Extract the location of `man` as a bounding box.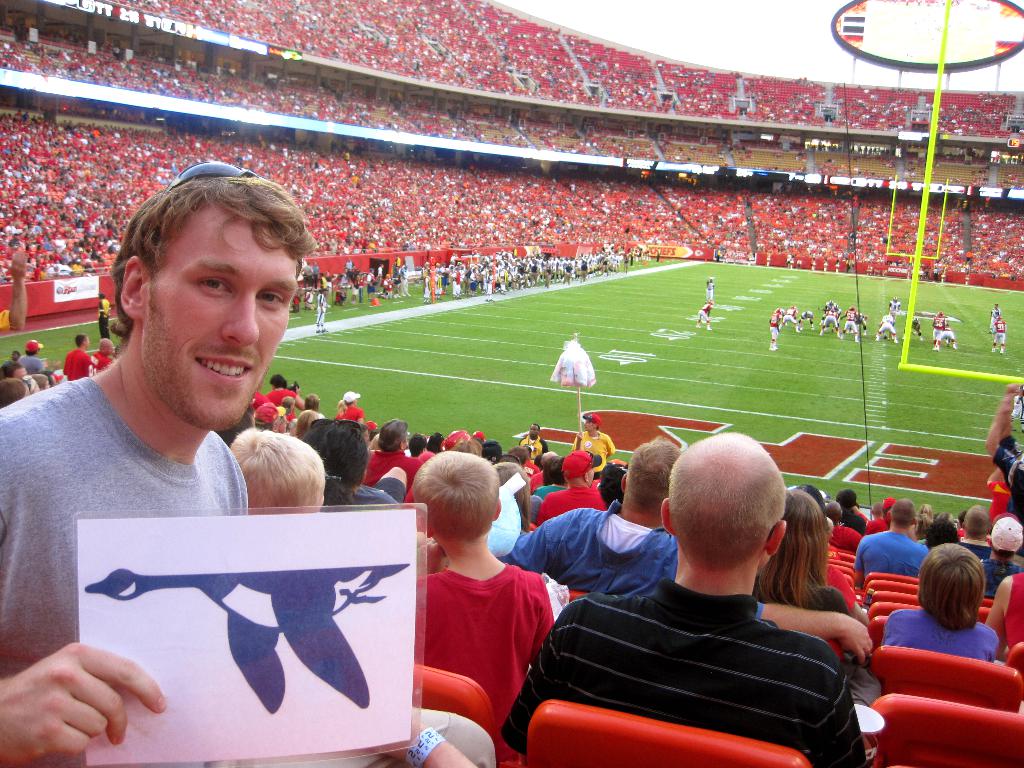
x1=0 y1=188 x2=346 y2=678.
